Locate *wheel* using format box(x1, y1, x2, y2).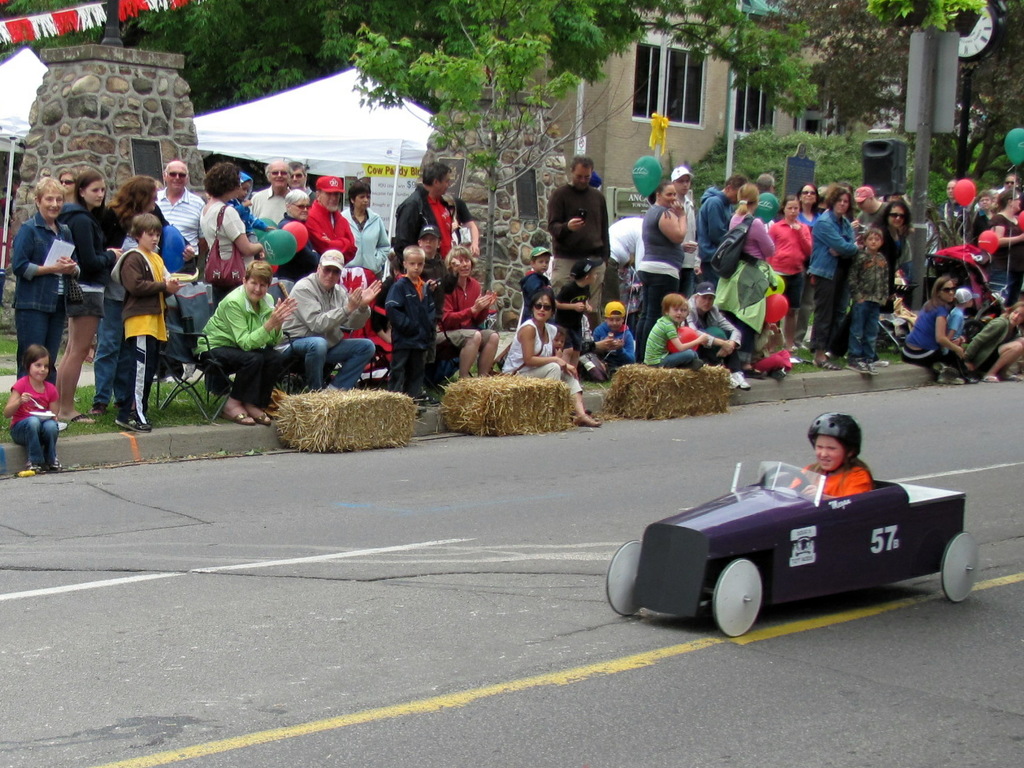
box(607, 543, 644, 616).
